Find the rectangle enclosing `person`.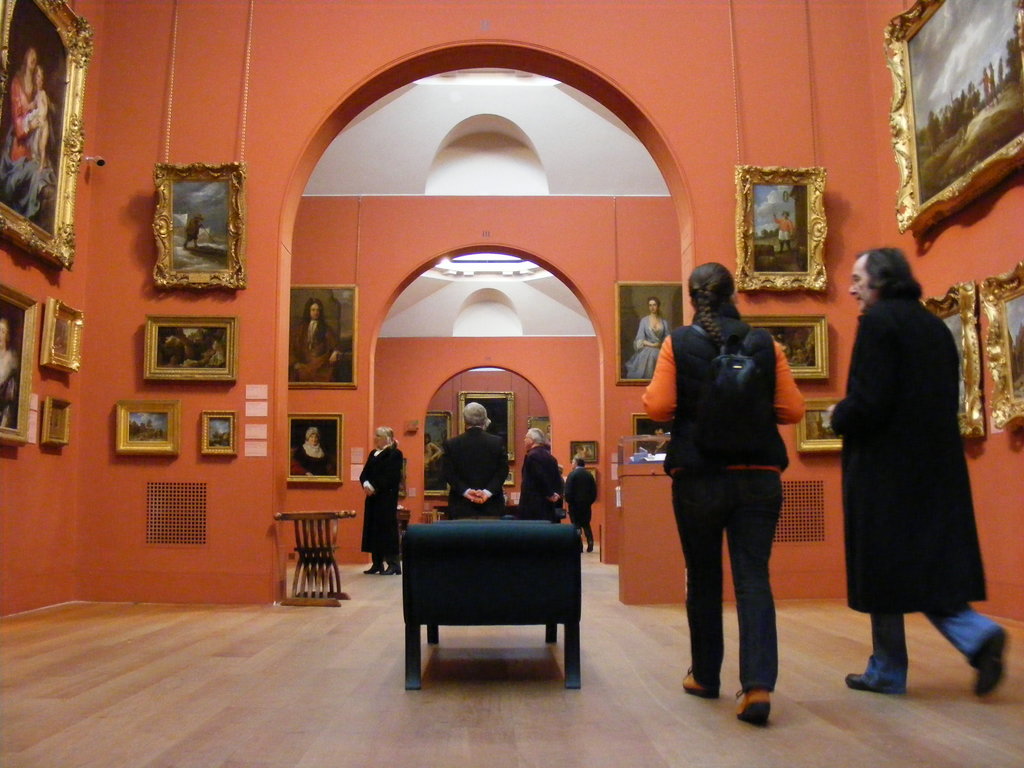
bbox=(22, 68, 52, 138).
